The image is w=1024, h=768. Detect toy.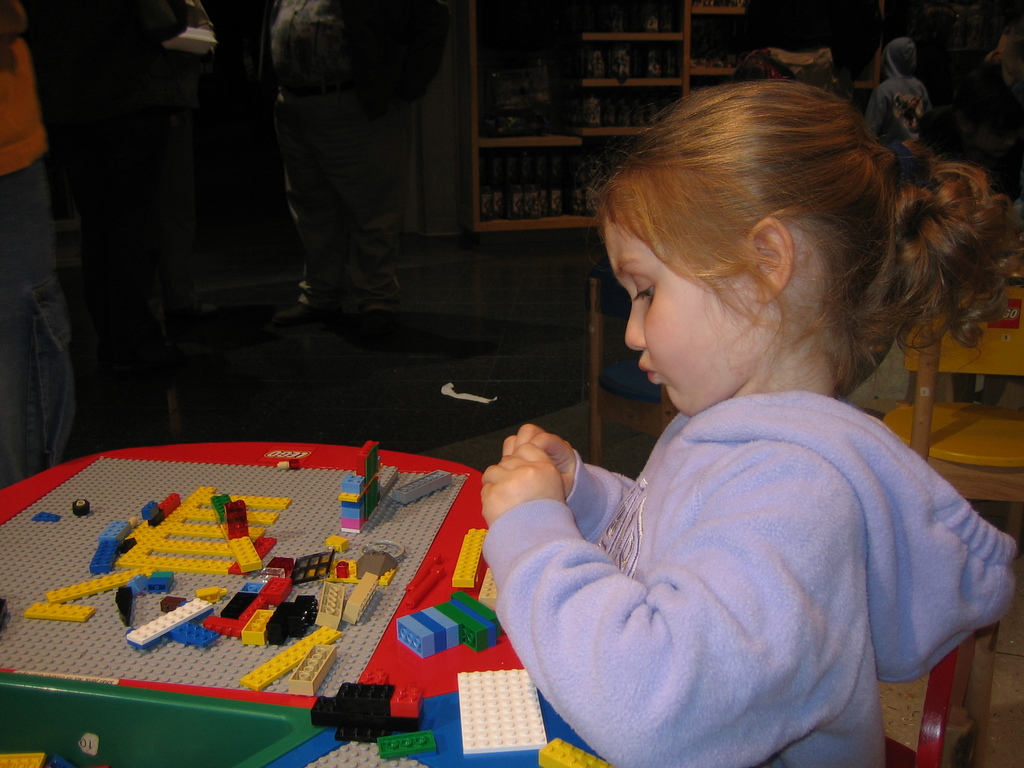
Detection: 478:559:506:621.
